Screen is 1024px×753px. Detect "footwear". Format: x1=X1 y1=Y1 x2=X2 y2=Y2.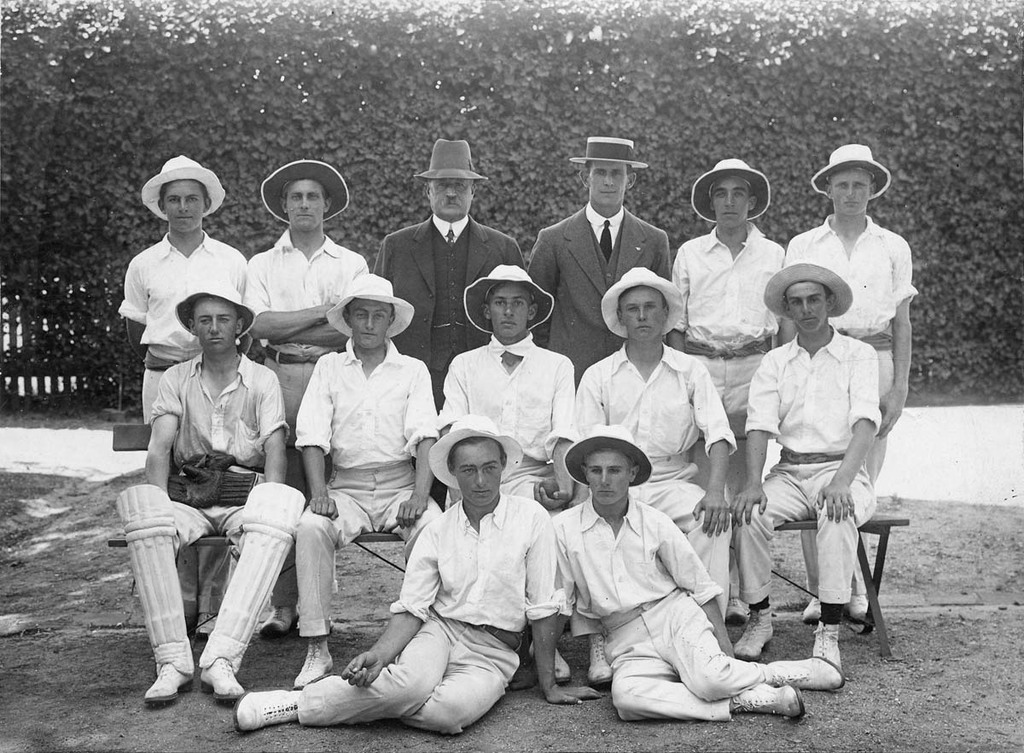
x1=774 y1=654 x2=849 y2=694.
